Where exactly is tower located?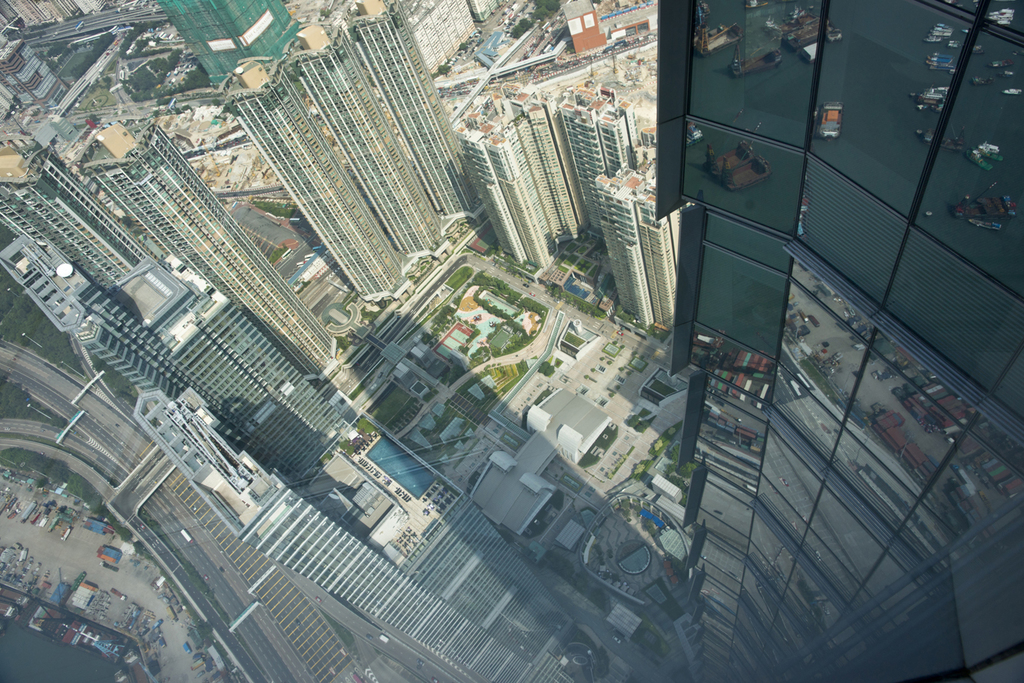
Its bounding box is detection(113, 256, 350, 469).
